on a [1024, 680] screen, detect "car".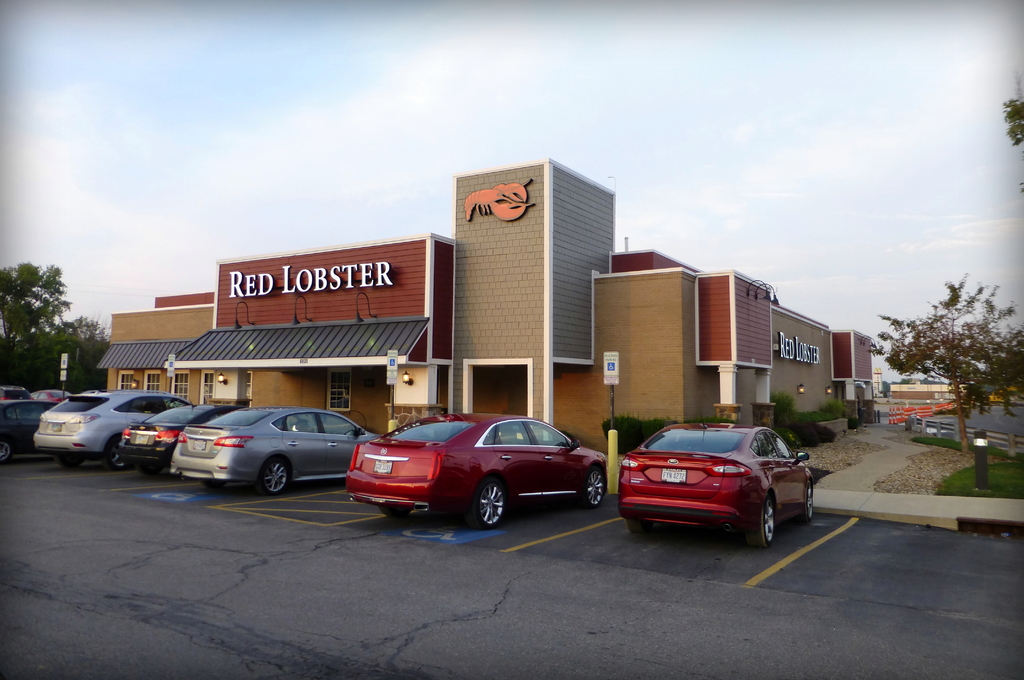
(left=341, top=405, right=604, bottom=526).
